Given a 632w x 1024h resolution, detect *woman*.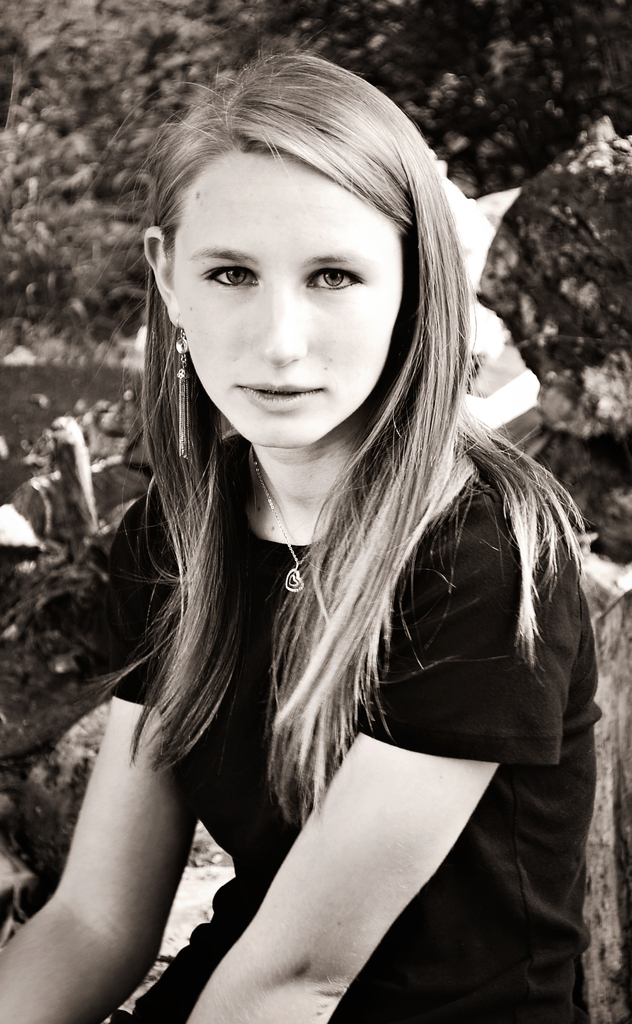
x1=0 y1=51 x2=597 y2=1023.
